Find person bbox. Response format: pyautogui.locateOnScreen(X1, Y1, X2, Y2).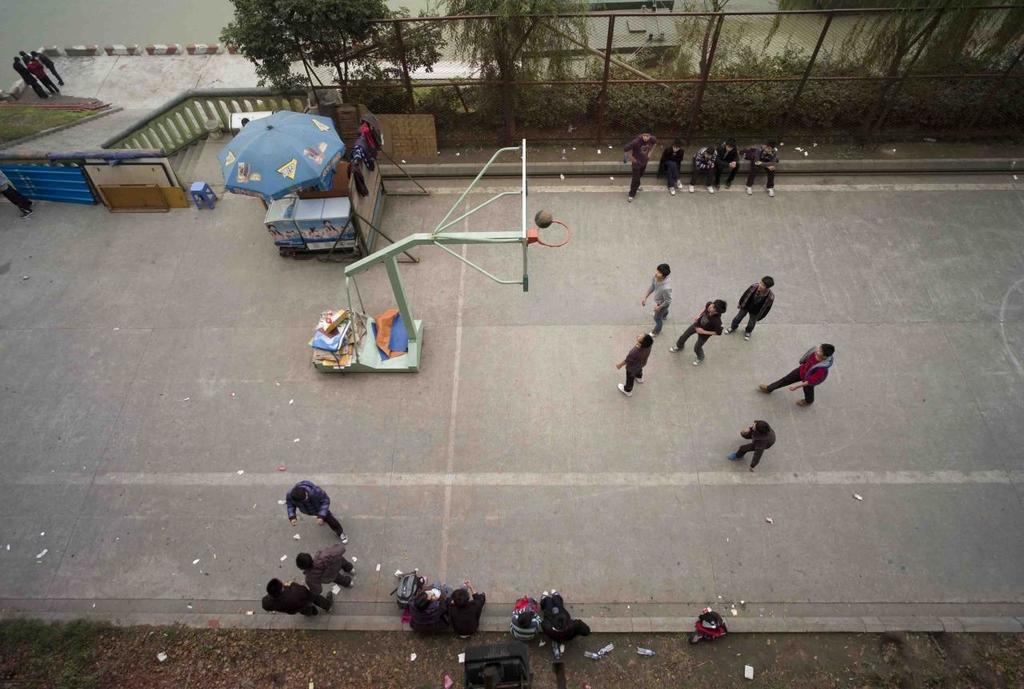
pyautogui.locateOnScreen(288, 479, 352, 545).
